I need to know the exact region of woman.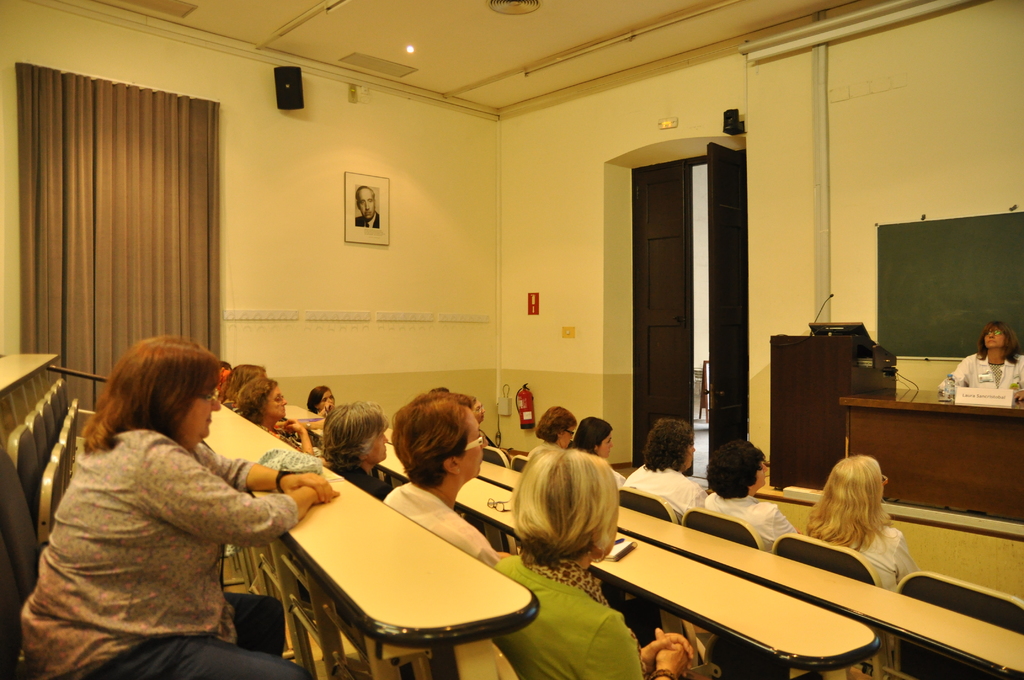
Region: <bbox>219, 357, 334, 453</bbox>.
